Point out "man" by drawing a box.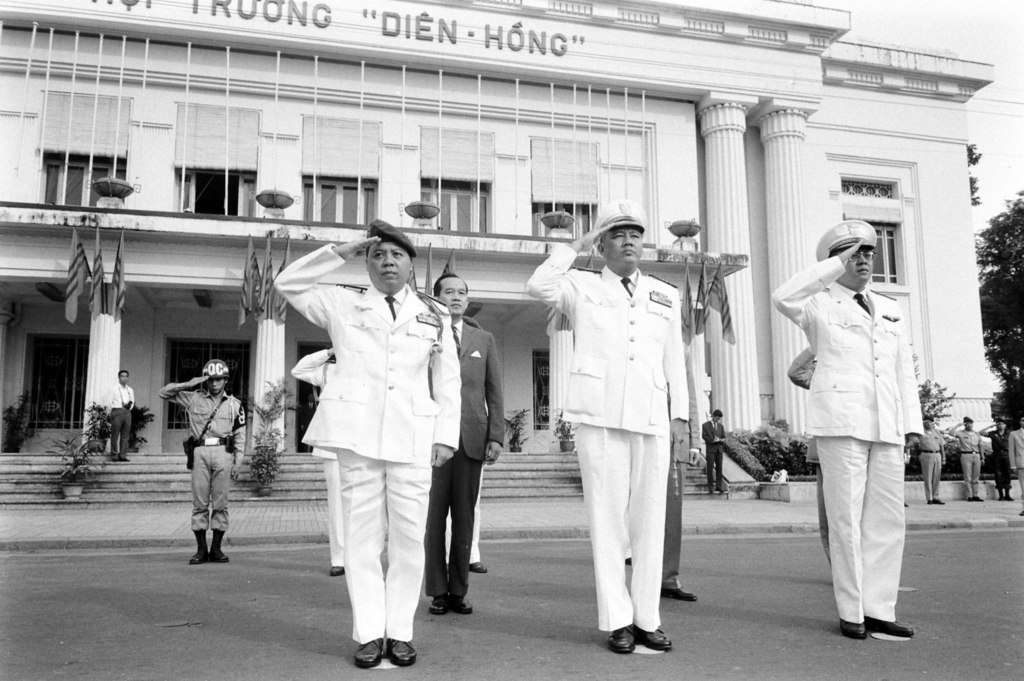
[left=444, top=466, right=489, bottom=575].
